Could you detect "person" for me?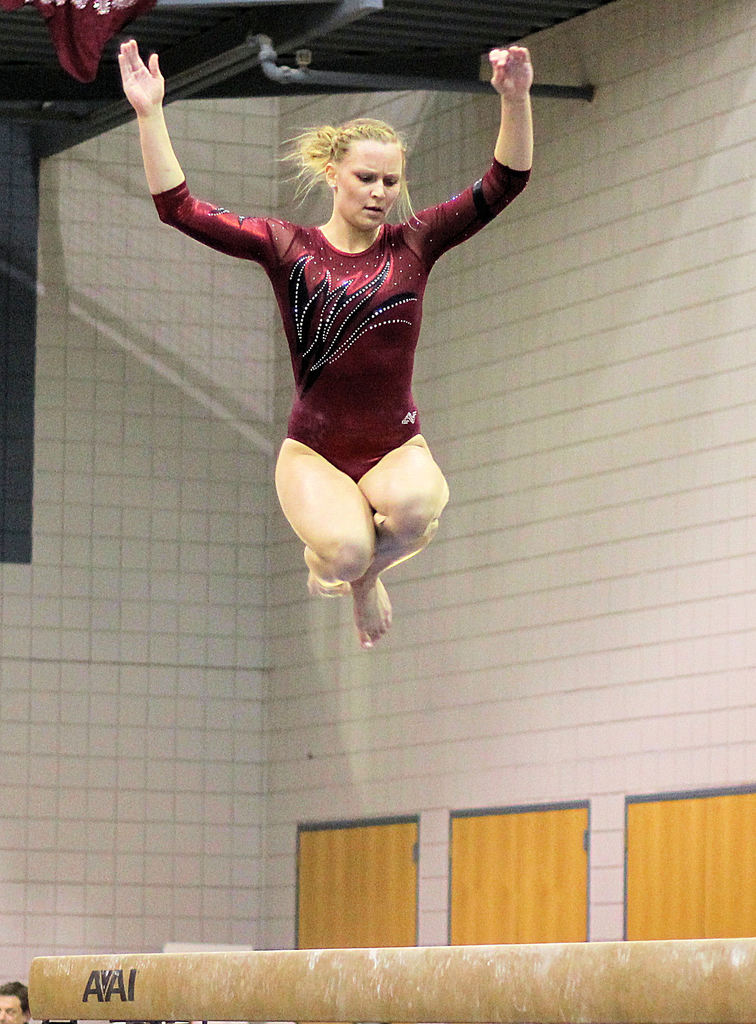
Detection result: region(0, 979, 40, 1023).
